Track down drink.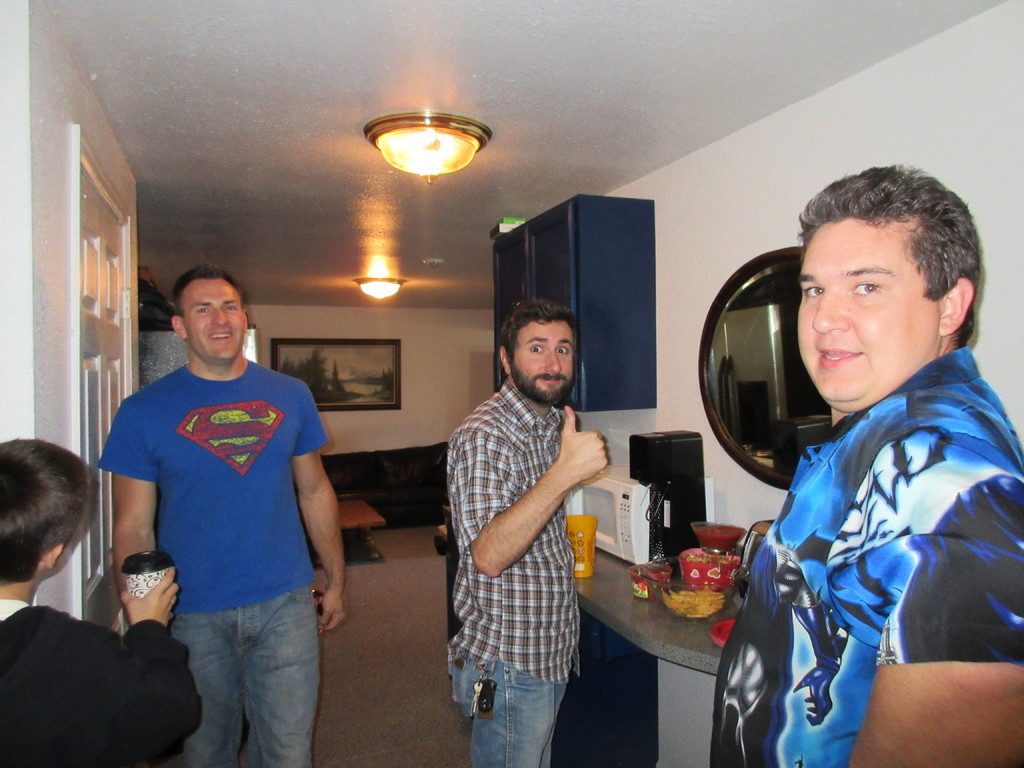
Tracked to l=120, t=548, r=174, b=598.
